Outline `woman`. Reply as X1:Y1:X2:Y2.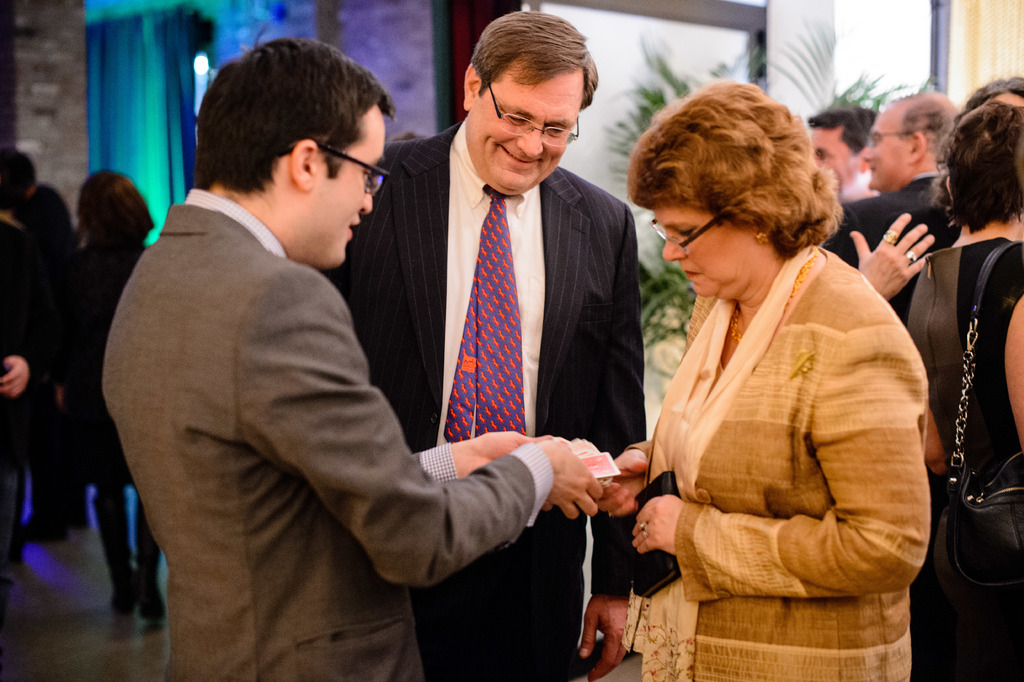
15:188:83:257.
